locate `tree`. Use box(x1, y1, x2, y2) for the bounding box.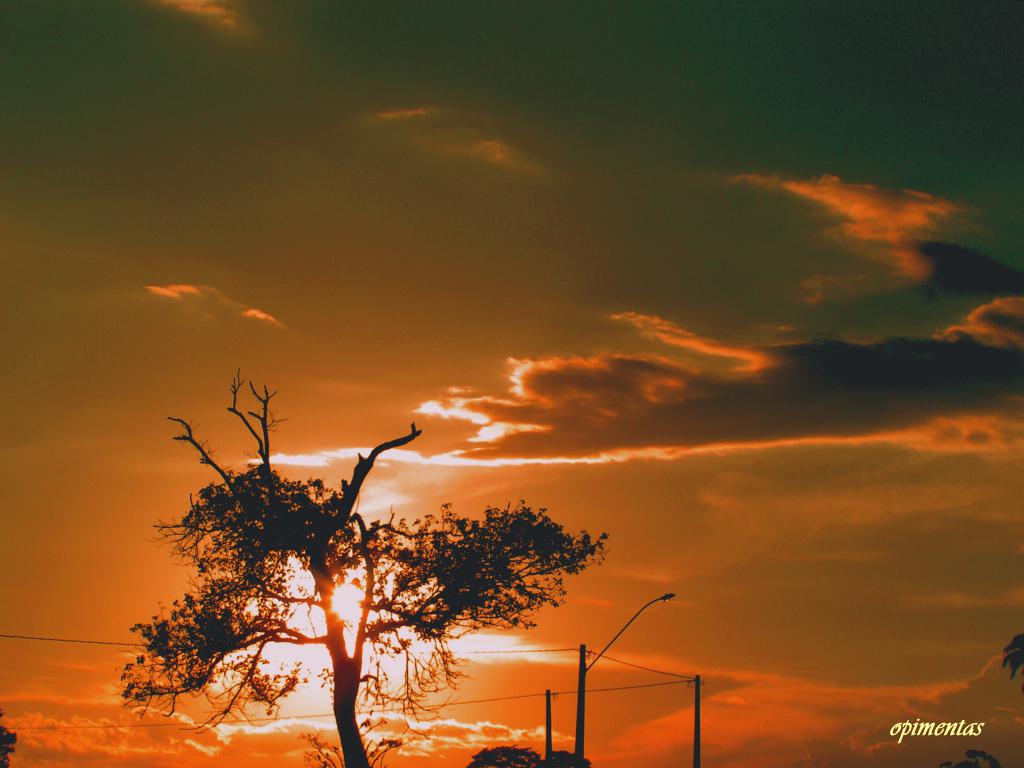
box(545, 746, 588, 767).
